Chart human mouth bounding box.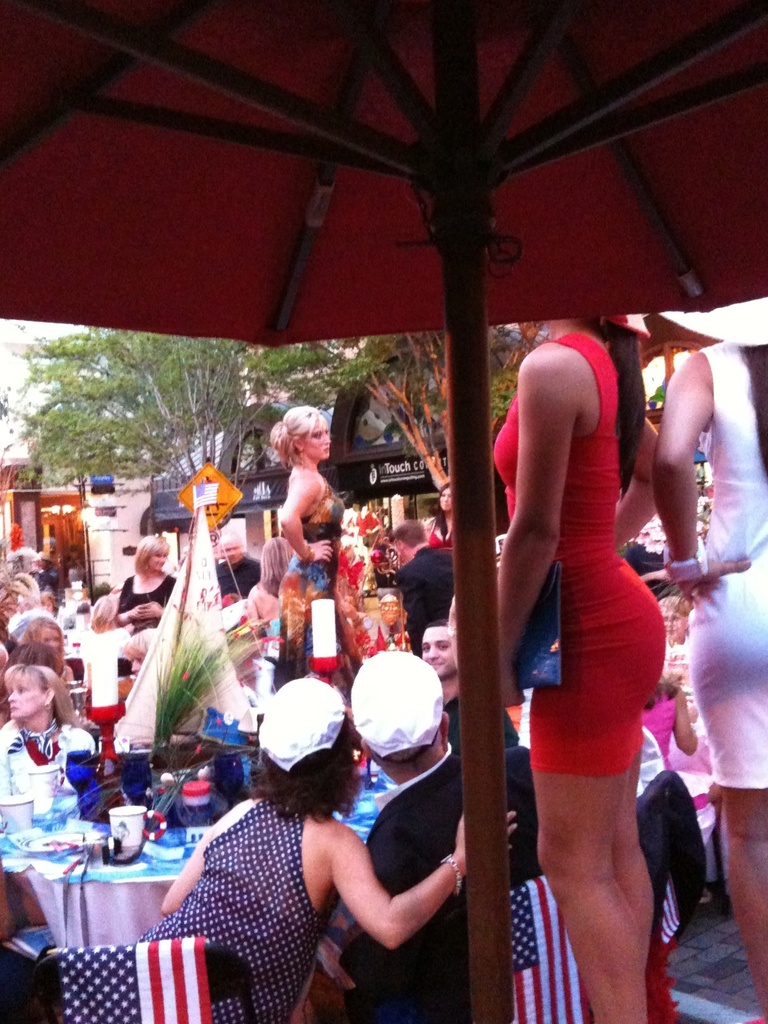
Charted: [135,670,139,677].
